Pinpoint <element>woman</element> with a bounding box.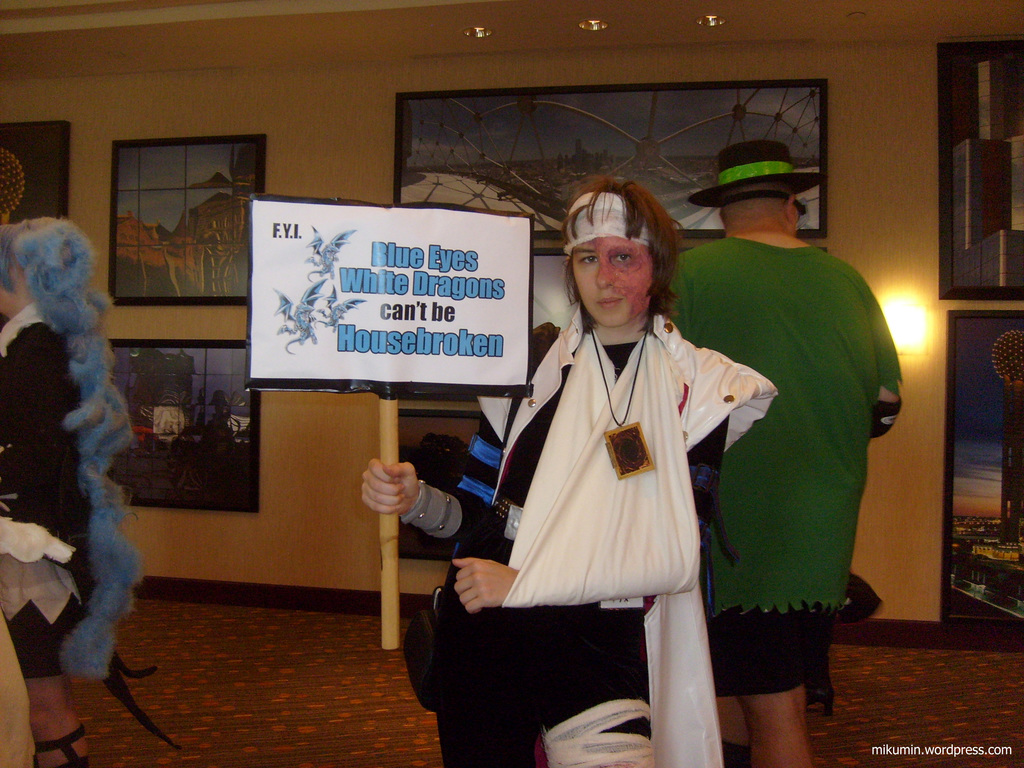
bbox=(364, 177, 773, 767).
